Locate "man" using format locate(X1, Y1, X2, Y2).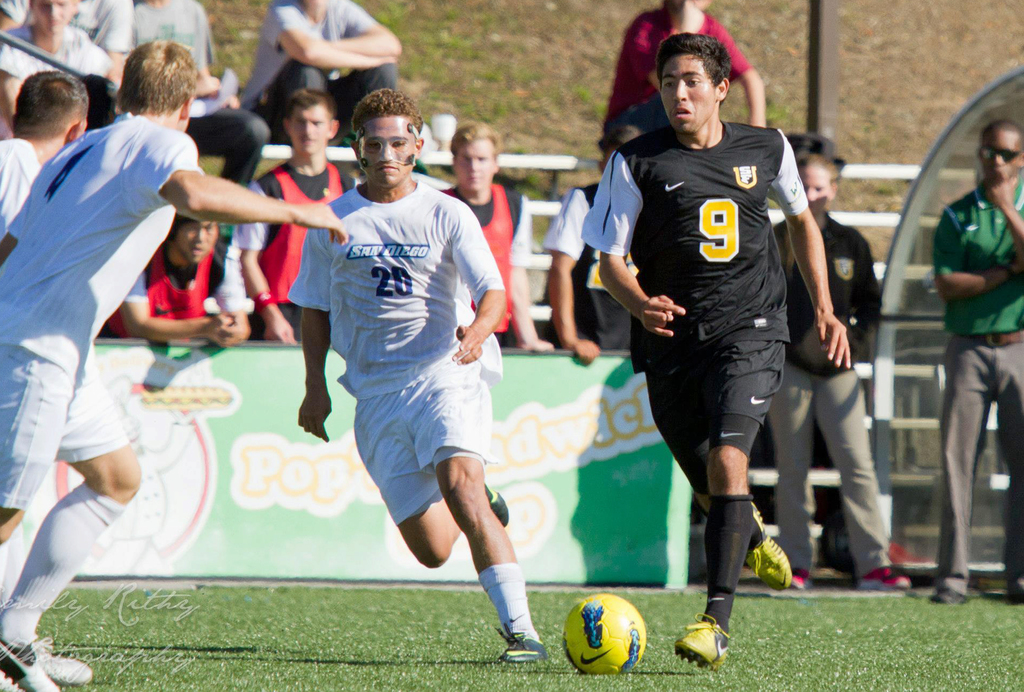
locate(92, 211, 252, 349).
